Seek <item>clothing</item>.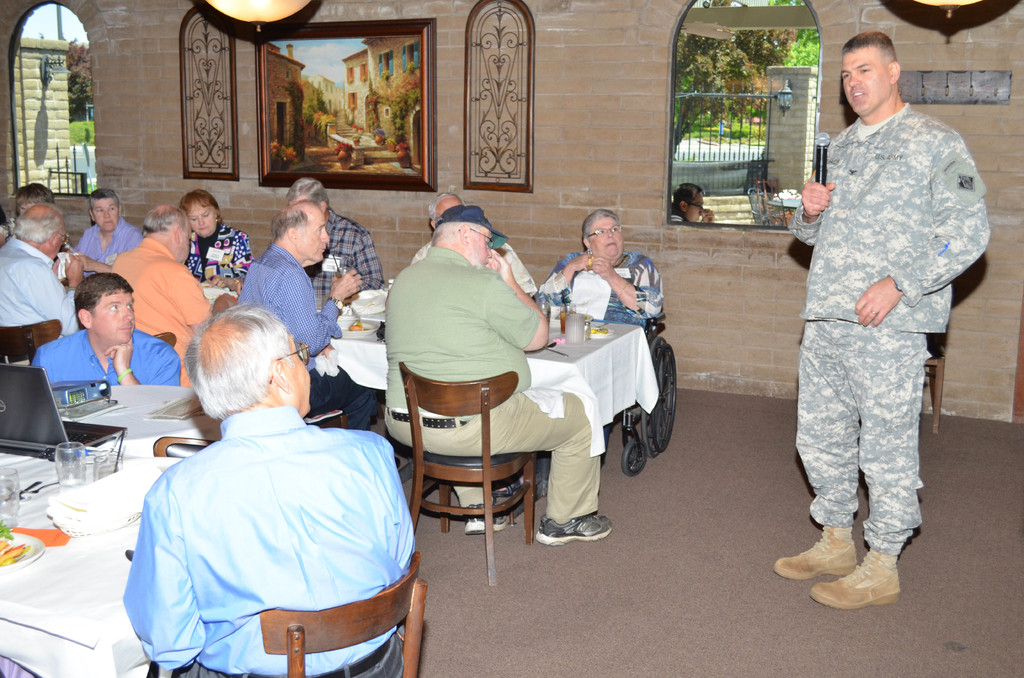
381:239:612:529.
